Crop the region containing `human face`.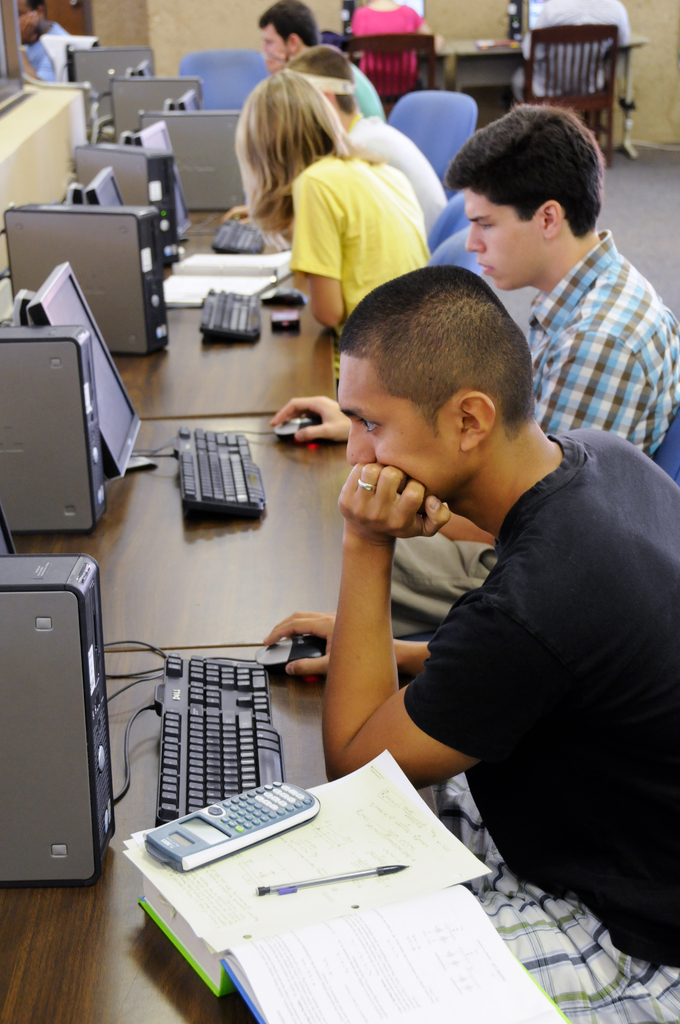
Crop region: pyautogui.locateOnScreen(257, 29, 290, 61).
